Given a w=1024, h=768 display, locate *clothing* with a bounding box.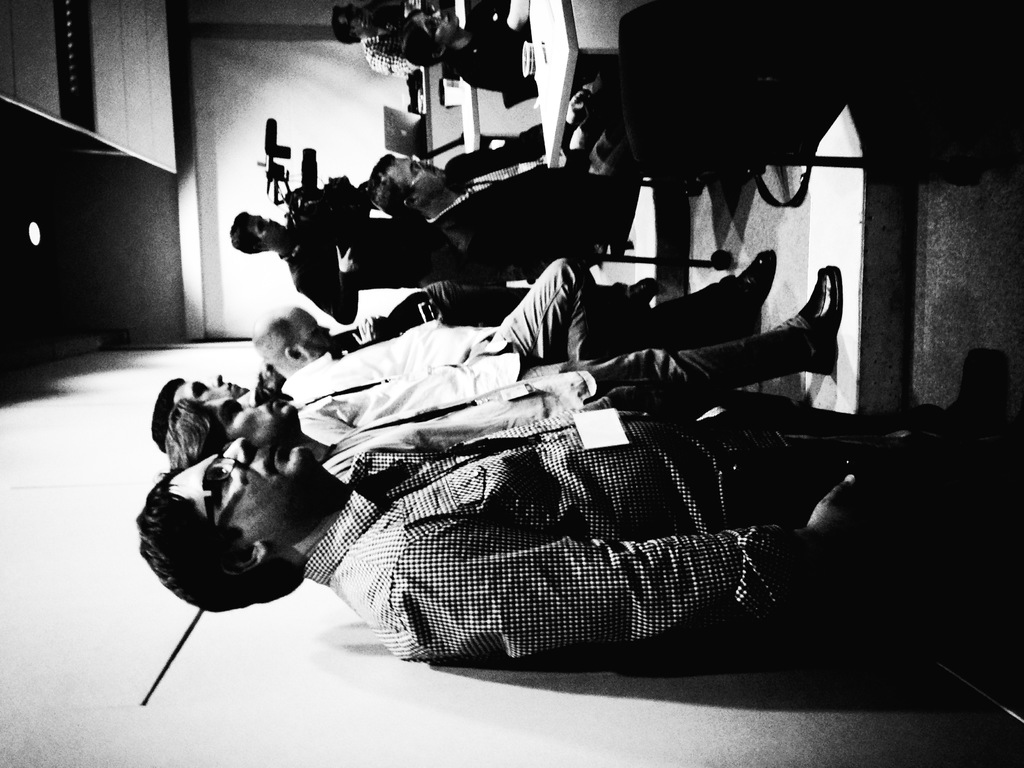
Located: 292, 394, 1023, 666.
